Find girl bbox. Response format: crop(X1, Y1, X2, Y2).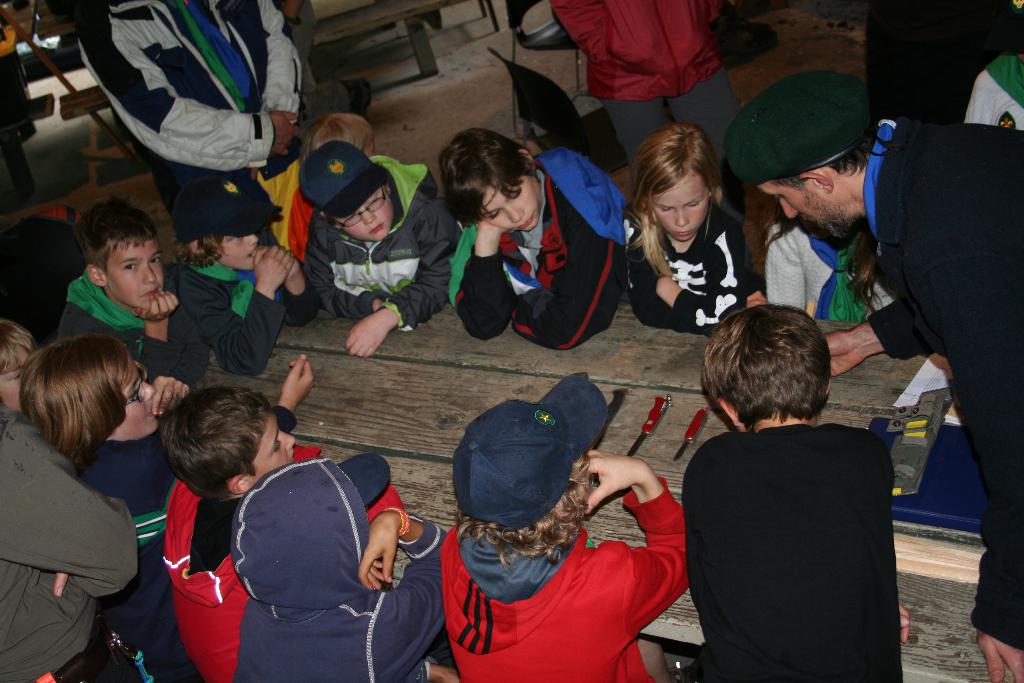
crop(766, 208, 897, 336).
